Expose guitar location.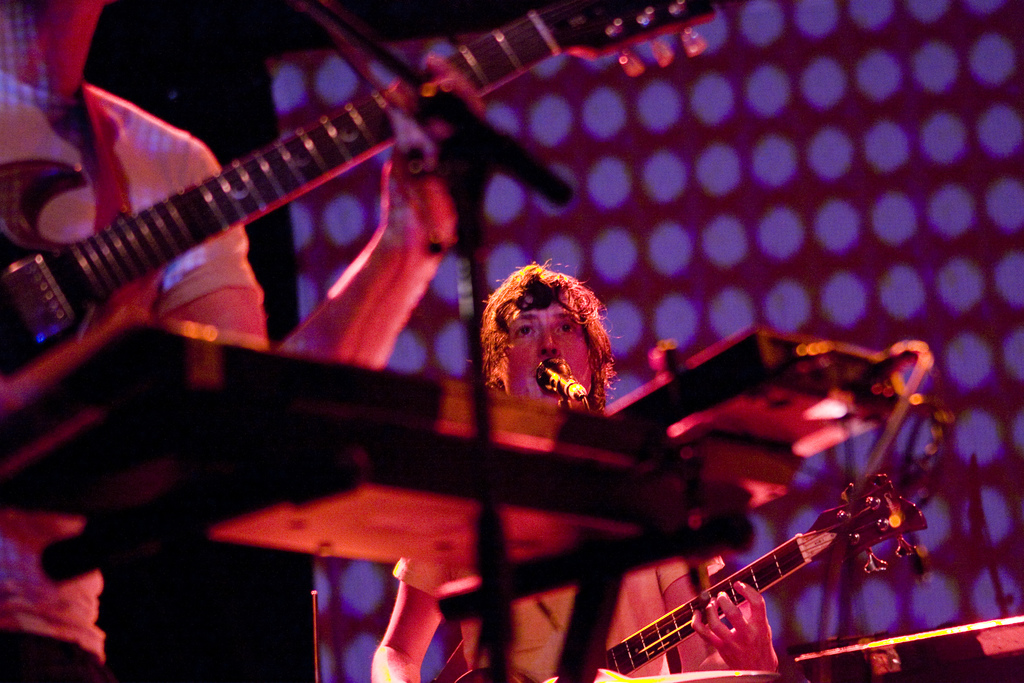
Exposed at l=0, t=0, r=729, b=413.
